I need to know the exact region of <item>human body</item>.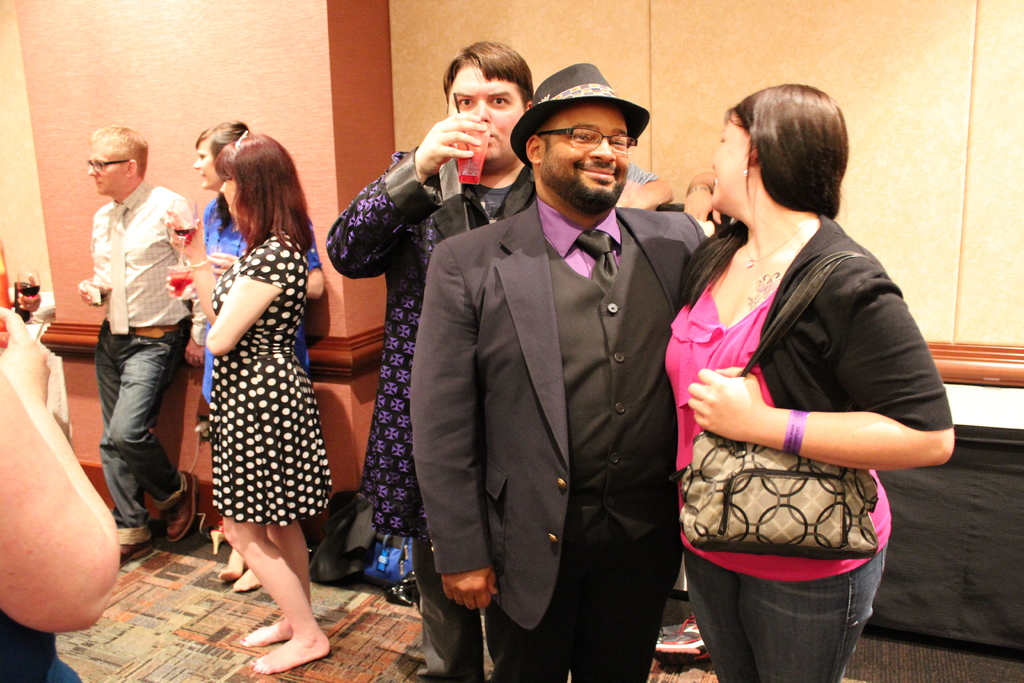
Region: <bbox>662, 98, 930, 682</bbox>.
